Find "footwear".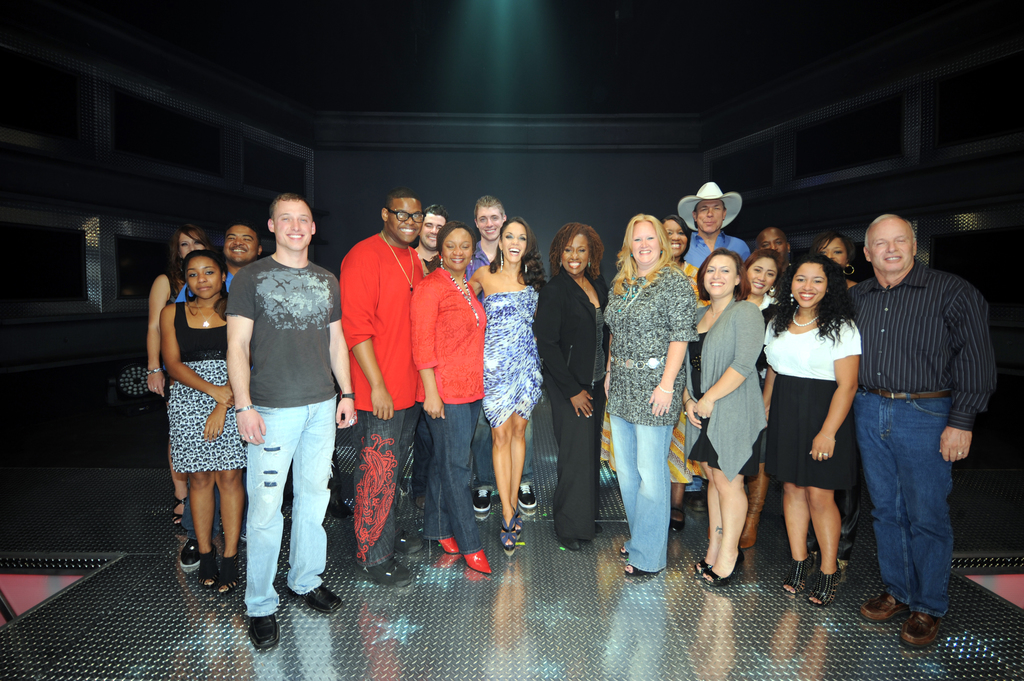
locate(249, 618, 282, 652).
